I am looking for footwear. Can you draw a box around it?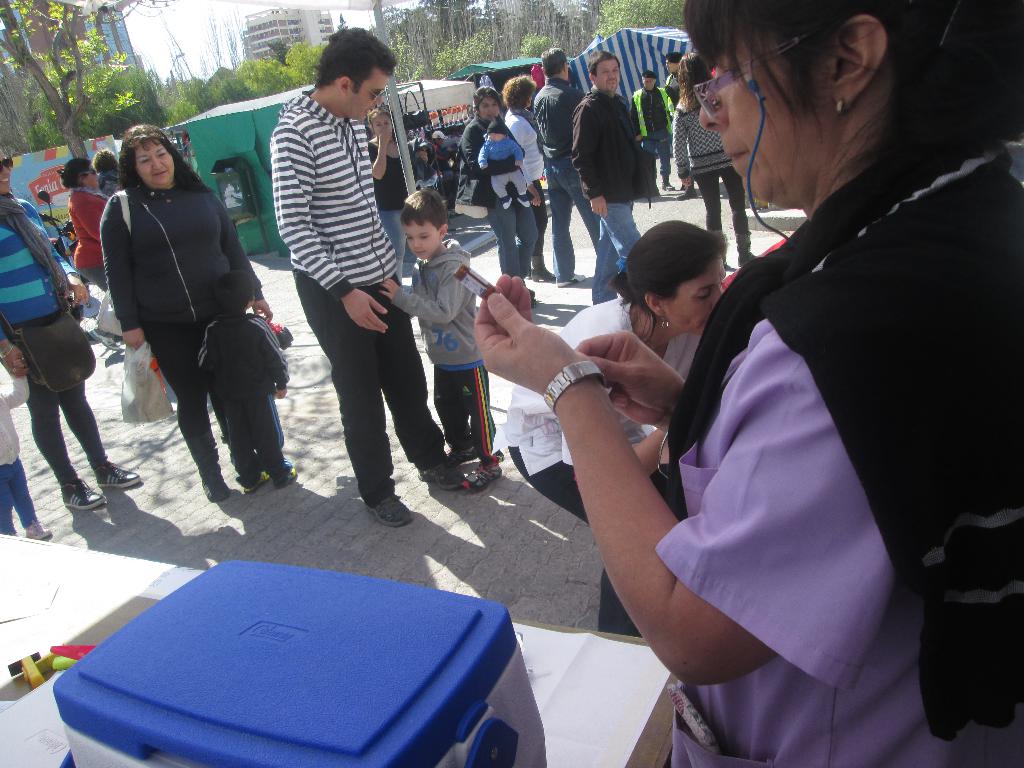
Sure, the bounding box is [x1=735, y1=228, x2=755, y2=263].
